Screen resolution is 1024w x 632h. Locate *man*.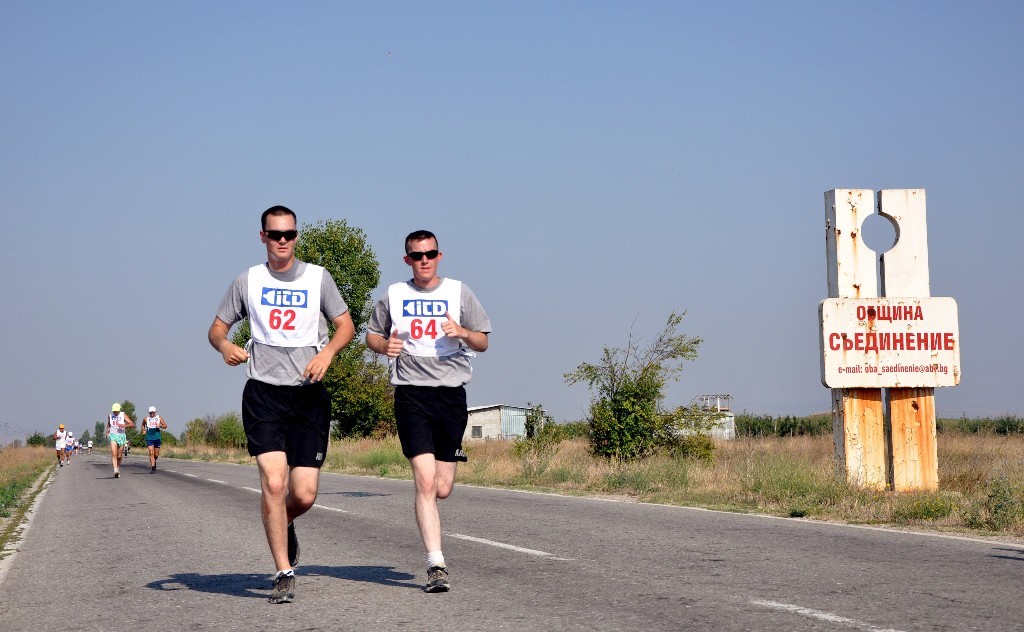
(103, 398, 136, 478).
